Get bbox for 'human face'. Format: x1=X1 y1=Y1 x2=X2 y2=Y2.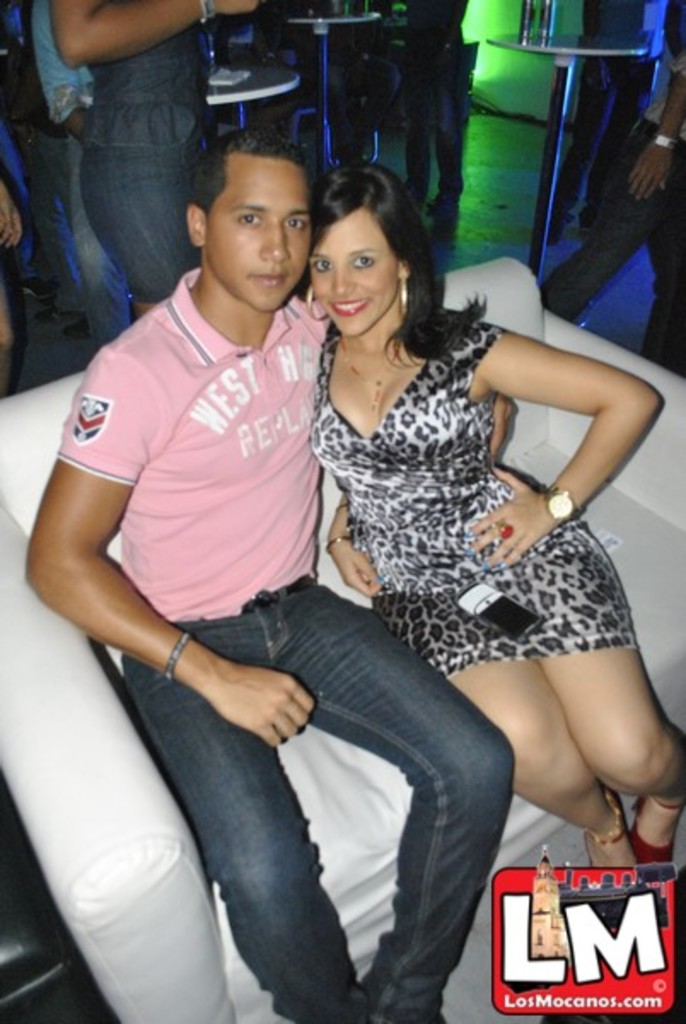
x1=311 y1=213 x2=396 y2=329.
